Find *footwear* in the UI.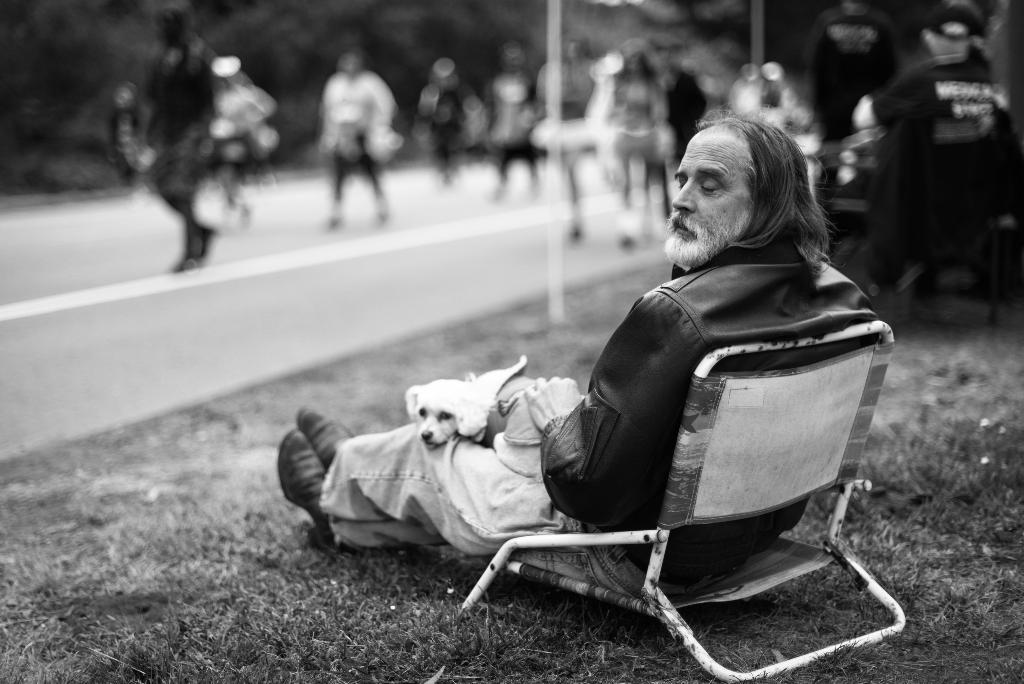
UI element at 281, 422, 339, 557.
